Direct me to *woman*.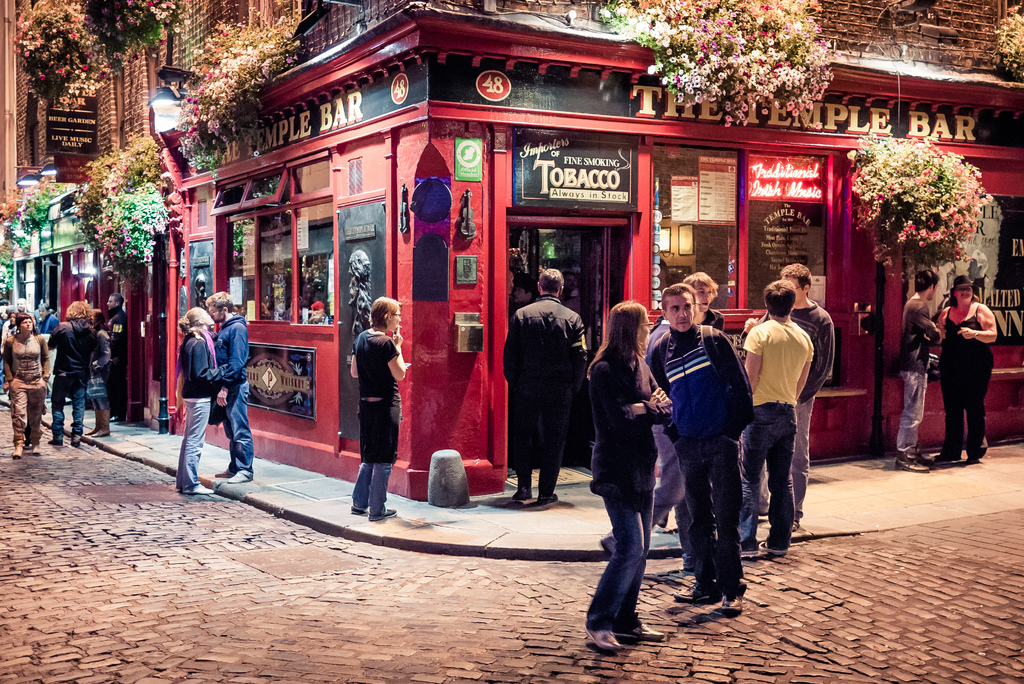
Direction: [left=173, top=305, right=229, bottom=496].
